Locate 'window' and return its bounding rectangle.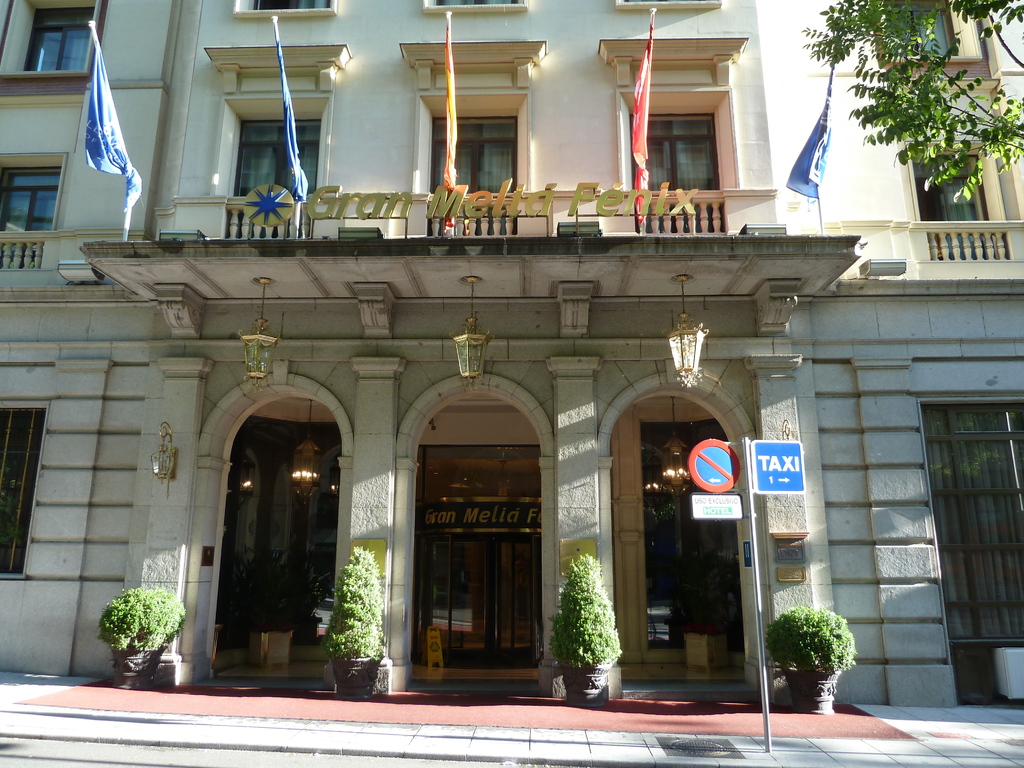
locate(0, 148, 67, 270).
